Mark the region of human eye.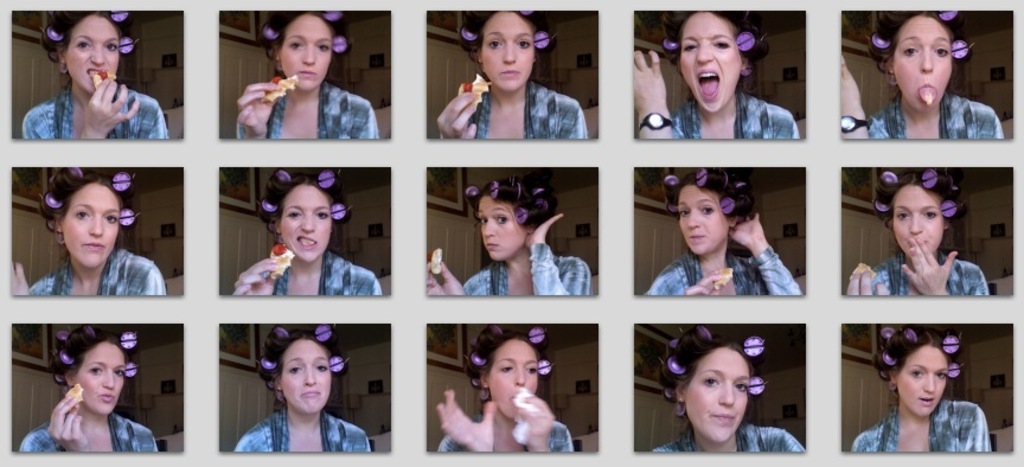
Region: [699, 201, 715, 217].
